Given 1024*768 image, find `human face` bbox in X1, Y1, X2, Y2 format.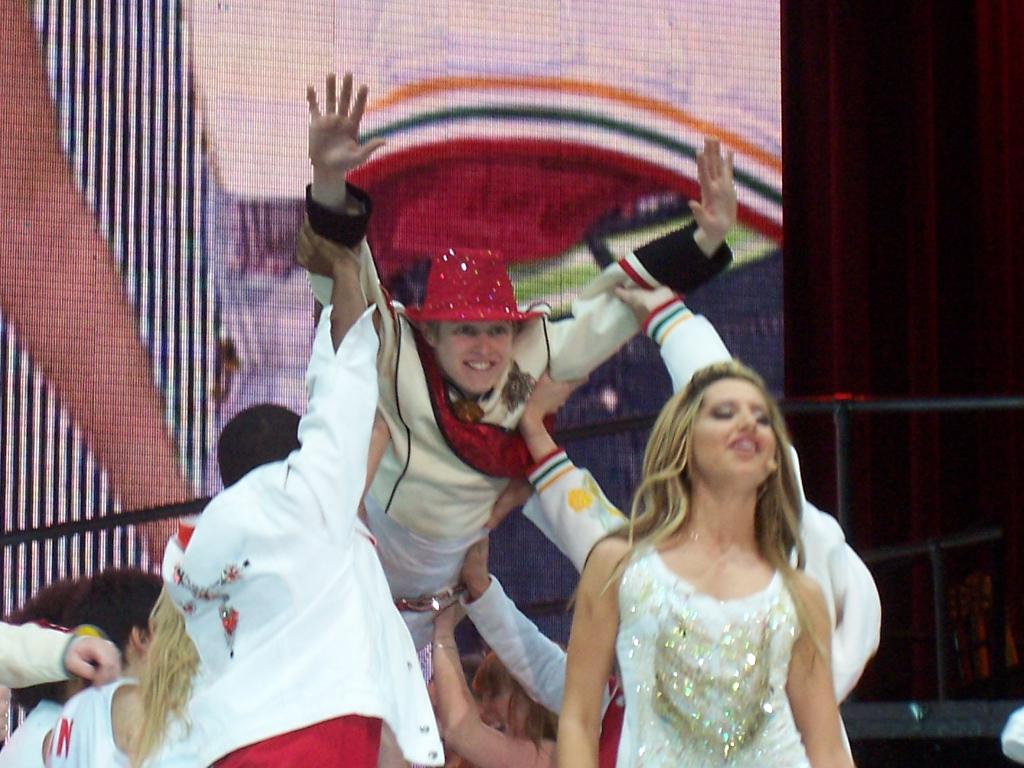
694, 378, 773, 479.
